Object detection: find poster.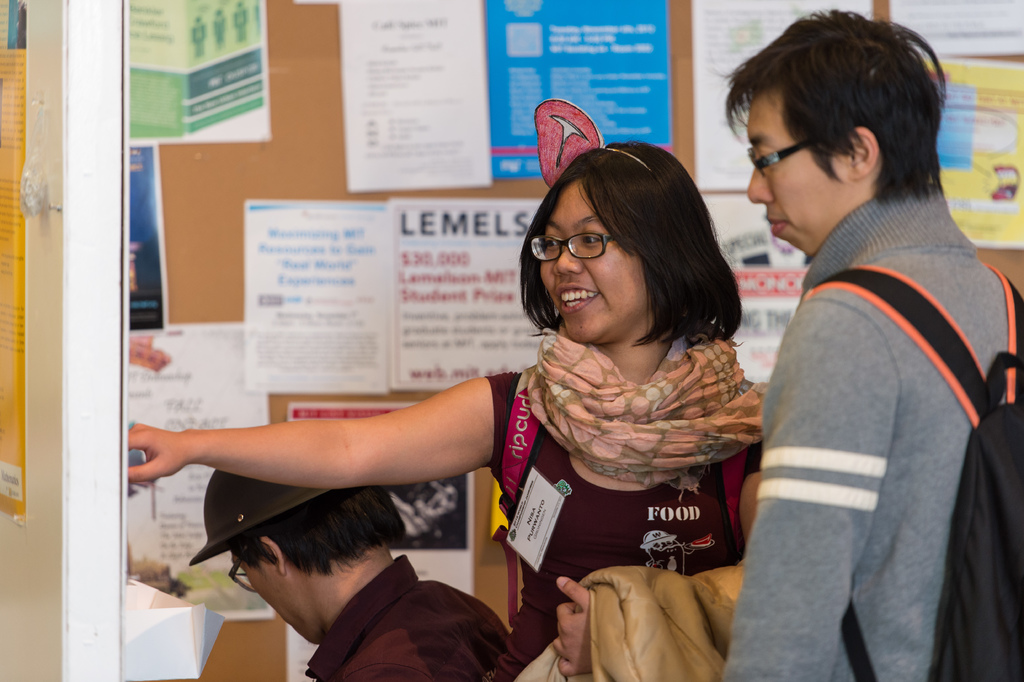
(x1=392, y1=200, x2=553, y2=391).
